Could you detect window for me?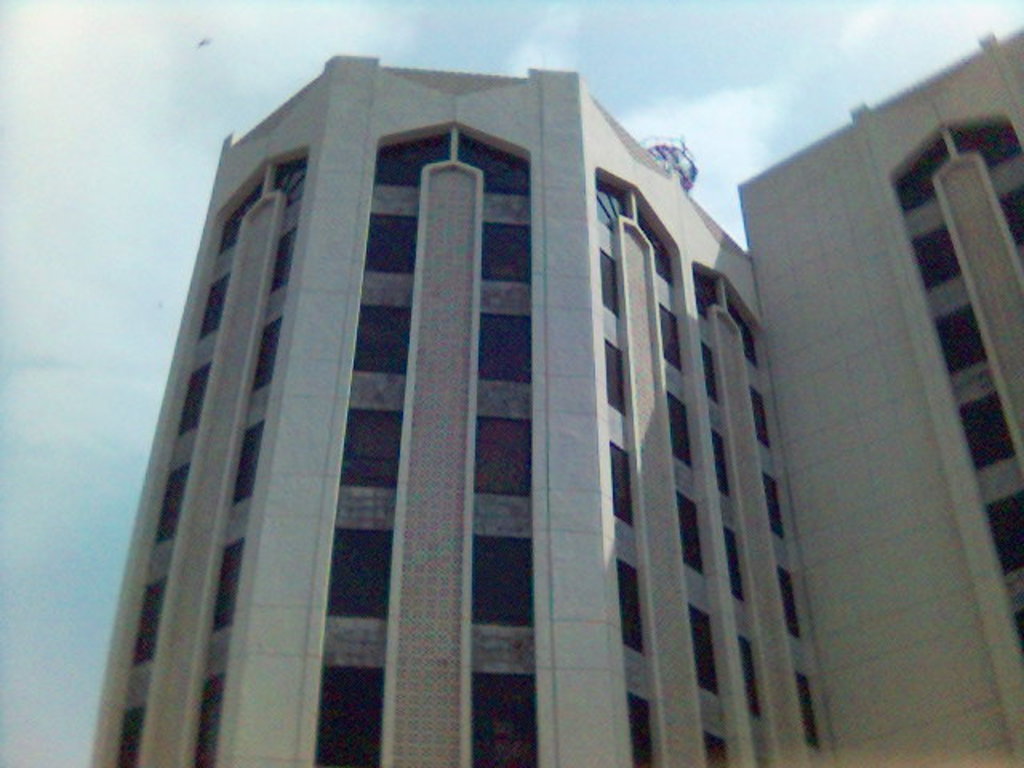
Detection result: (left=192, top=270, right=227, bottom=336).
